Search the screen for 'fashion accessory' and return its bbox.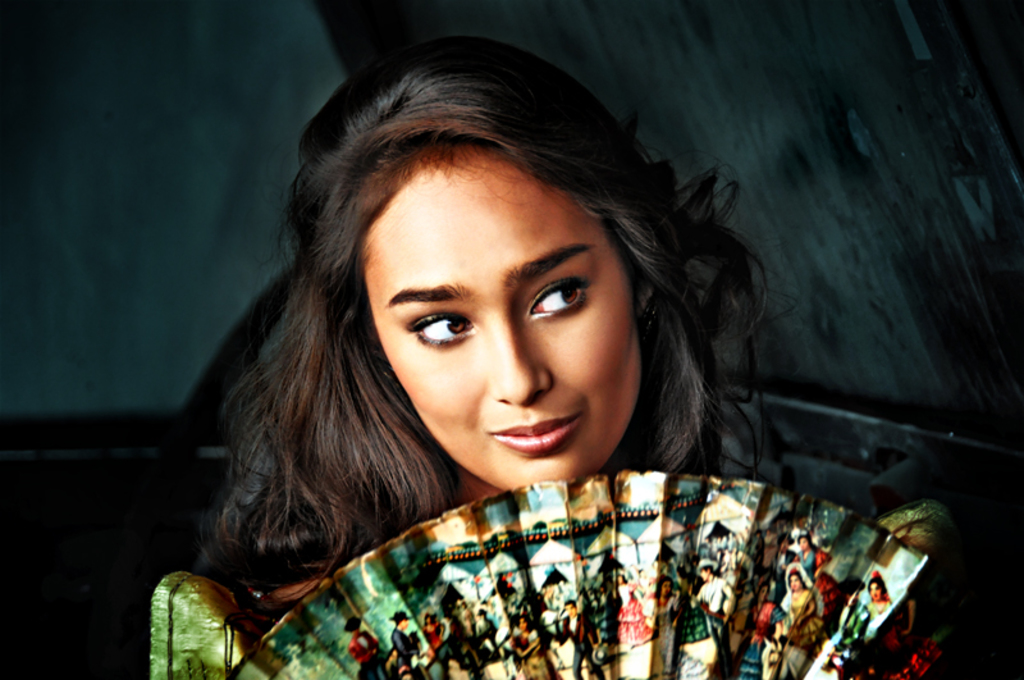
Found: <region>221, 465, 929, 679</region>.
